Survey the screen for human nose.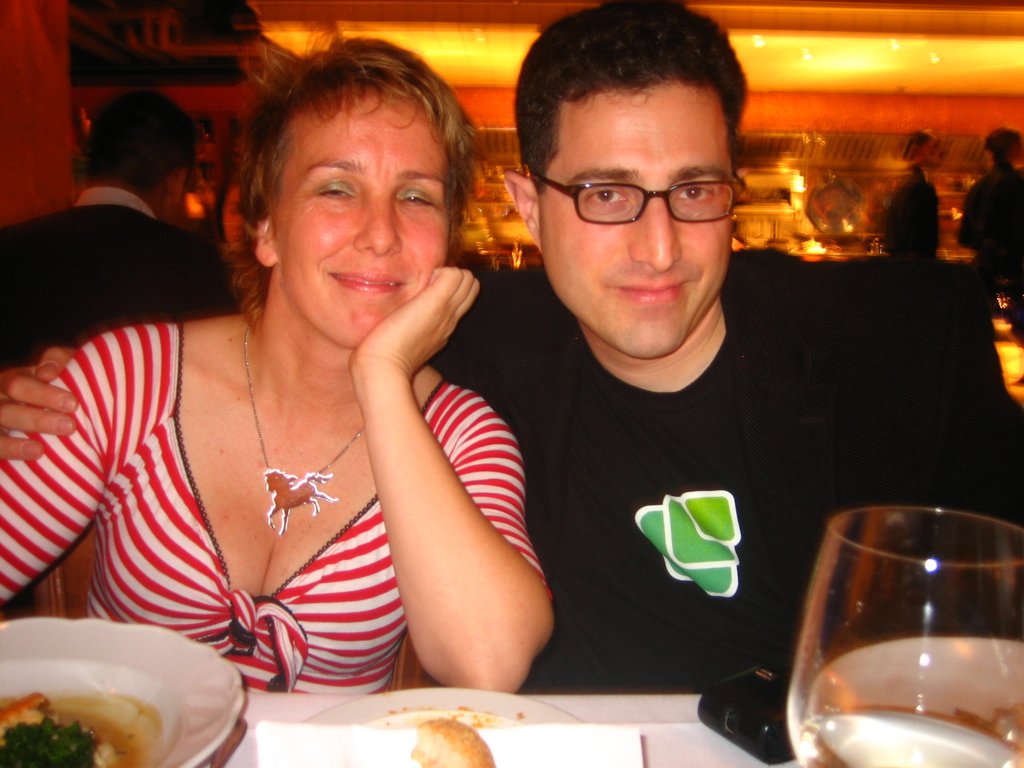
Survey found: bbox(351, 193, 400, 257).
